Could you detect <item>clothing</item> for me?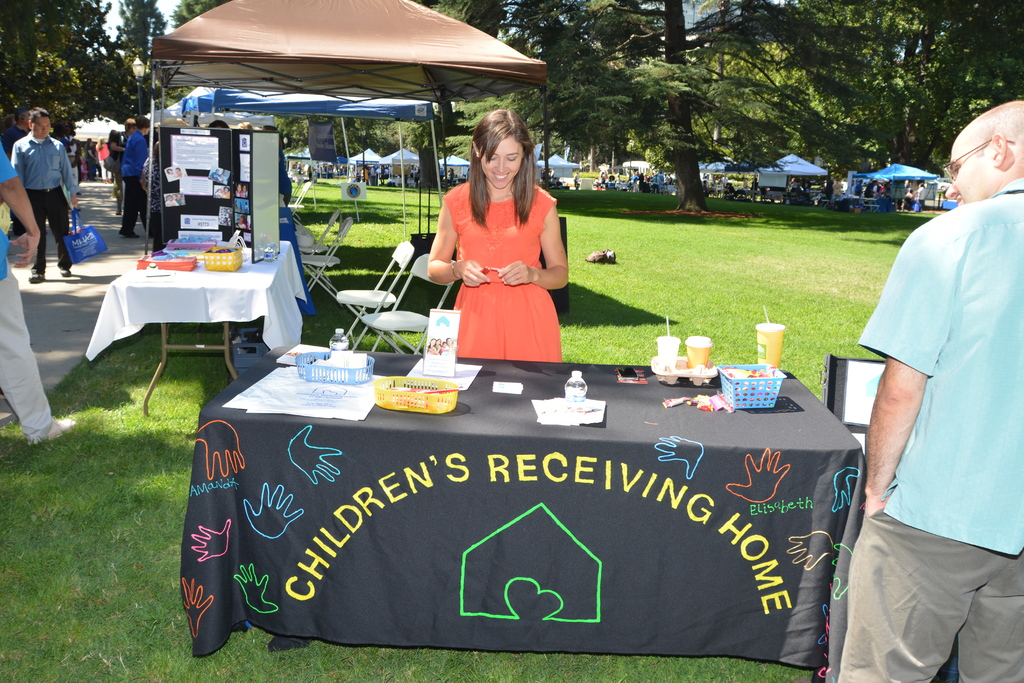
Detection result: (166,199,180,207).
